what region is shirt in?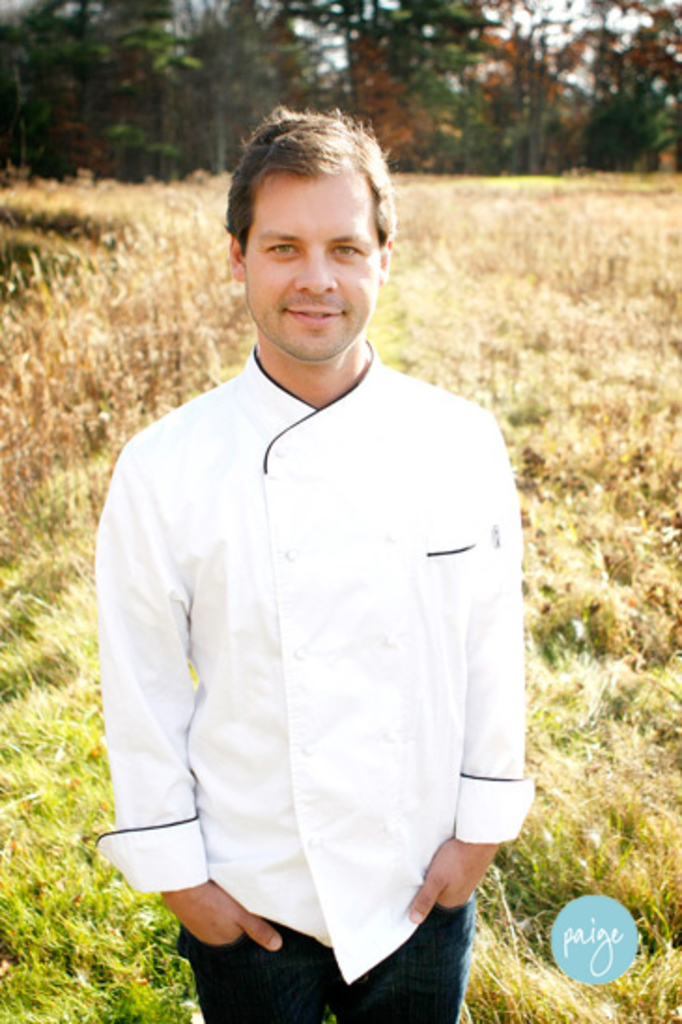
<box>95,340,538,988</box>.
